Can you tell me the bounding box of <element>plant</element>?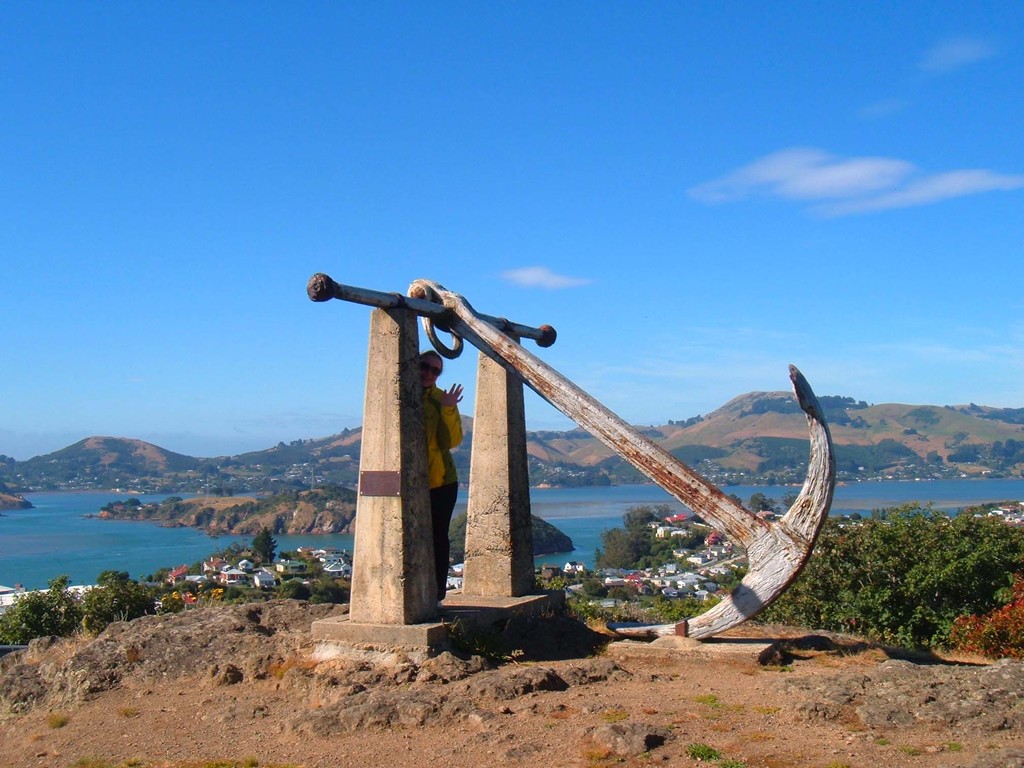
(90, 563, 156, 627).
